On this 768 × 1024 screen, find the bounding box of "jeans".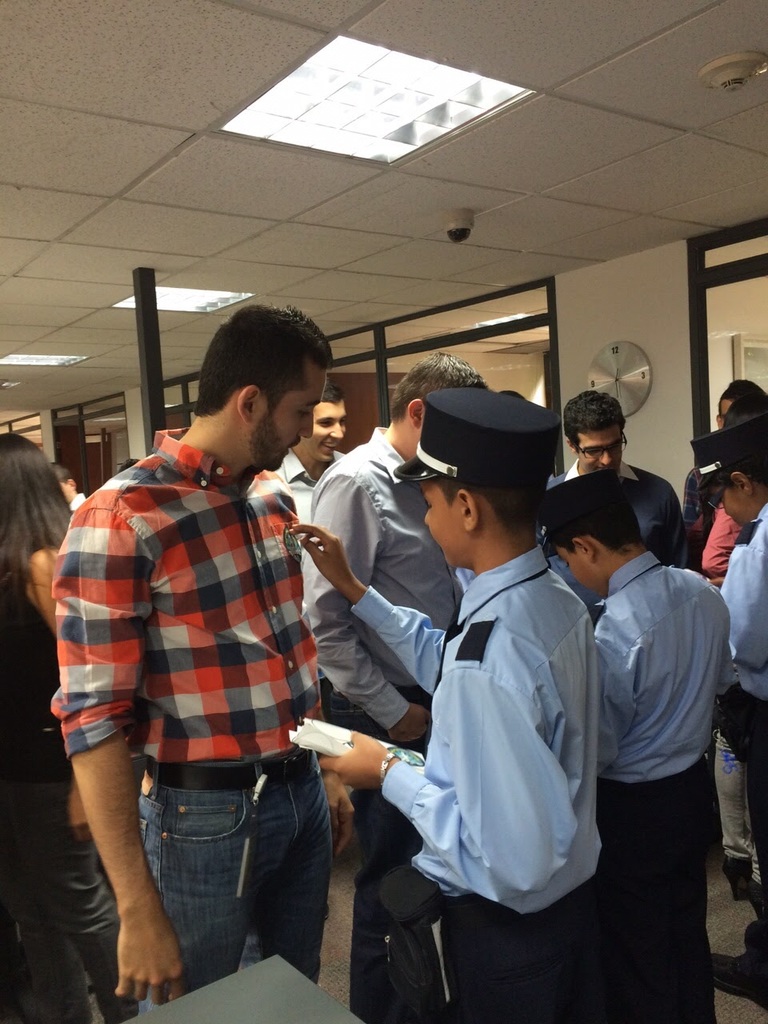
Bounding box: Rect(87, 757, 339, 992).
